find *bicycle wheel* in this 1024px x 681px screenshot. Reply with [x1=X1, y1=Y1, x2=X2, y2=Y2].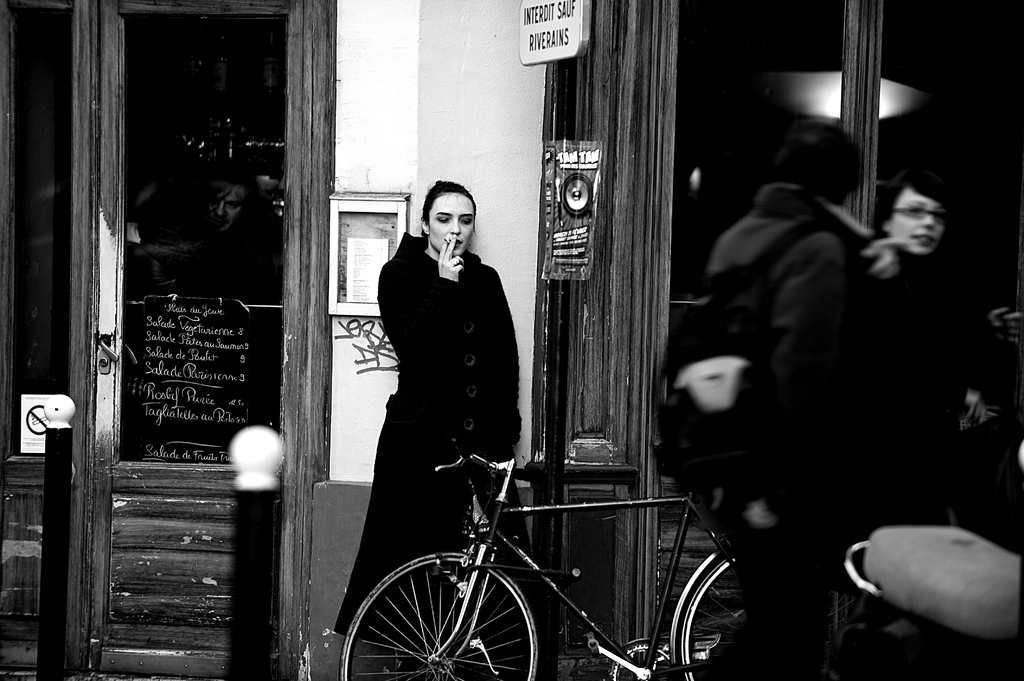
[x1=340, y1=557, x2=534, y2=680].
